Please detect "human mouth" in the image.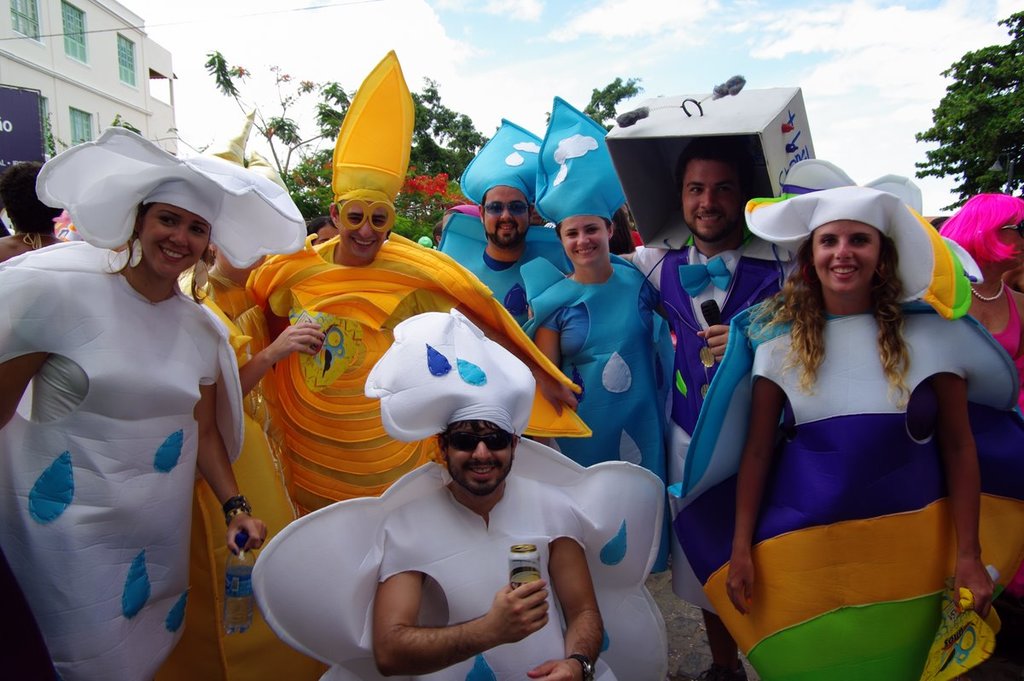
locate(576, 243, 600, 258).
